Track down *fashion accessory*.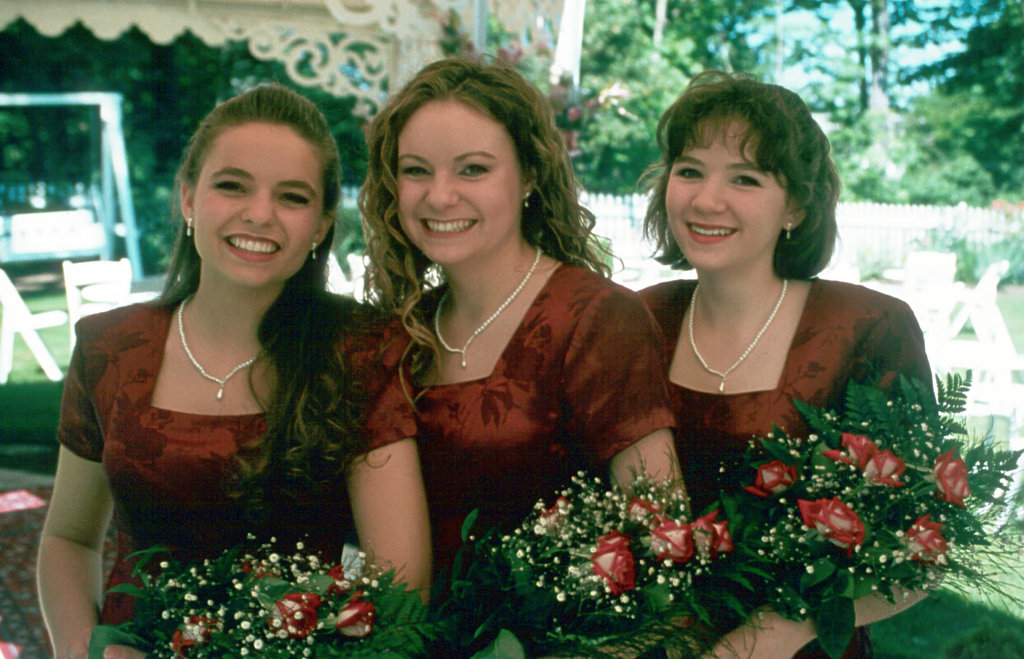
Tracked to box(686, 279, 792, 395).
